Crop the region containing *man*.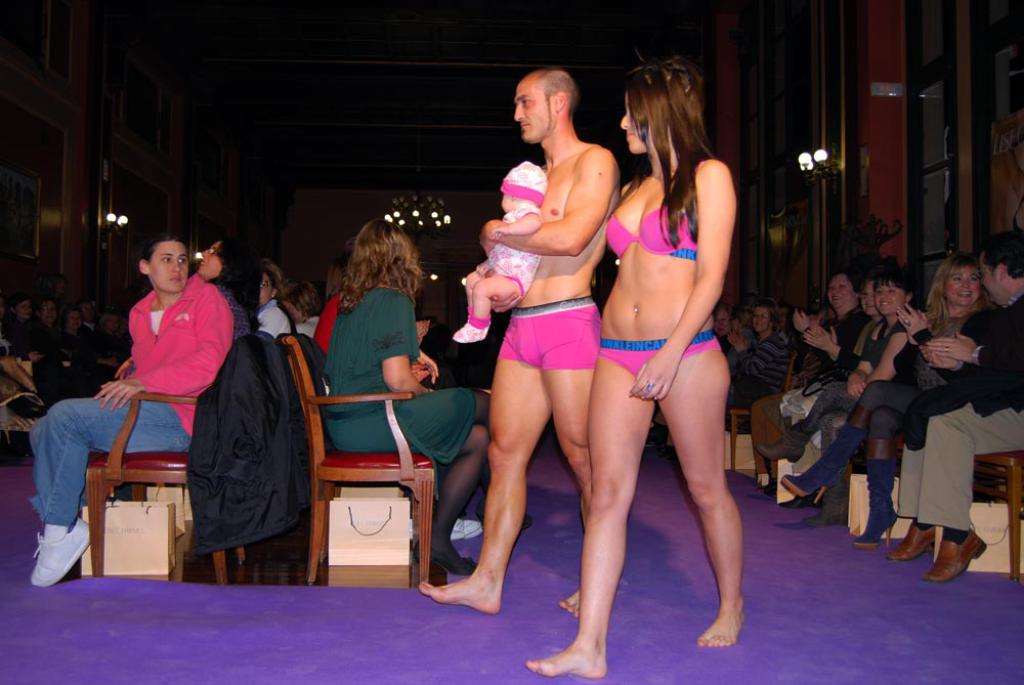
Crop region: (11, 297, 65, 402).
